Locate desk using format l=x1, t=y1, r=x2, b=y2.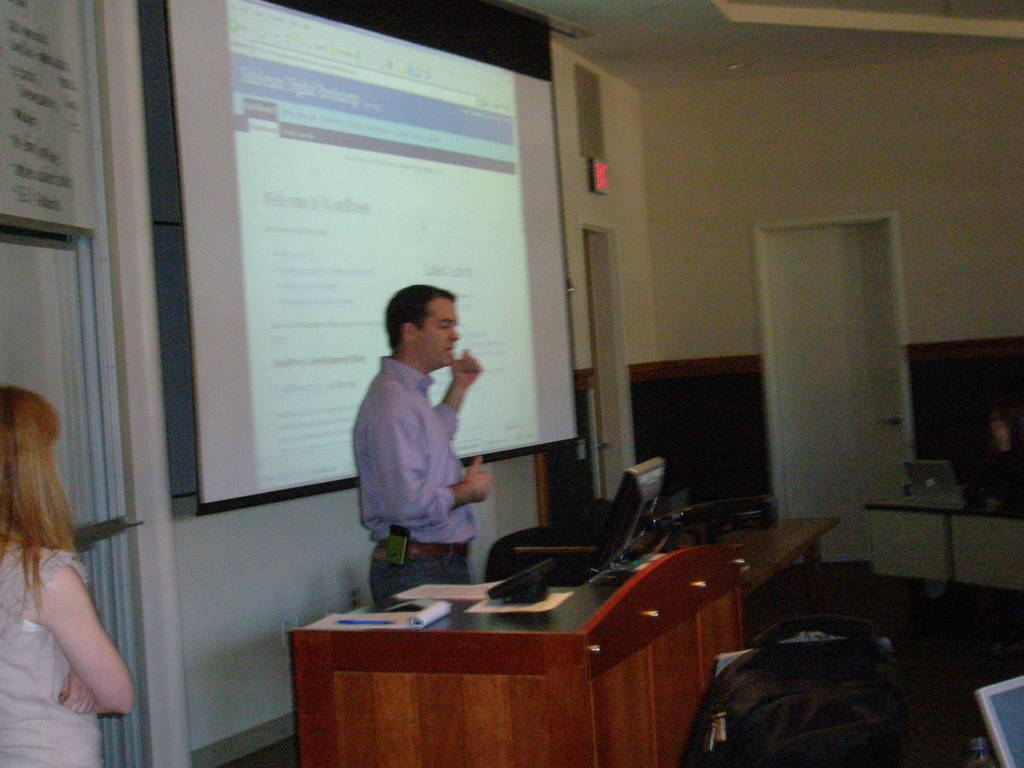
l=290, t=506, r=743, b=756.
